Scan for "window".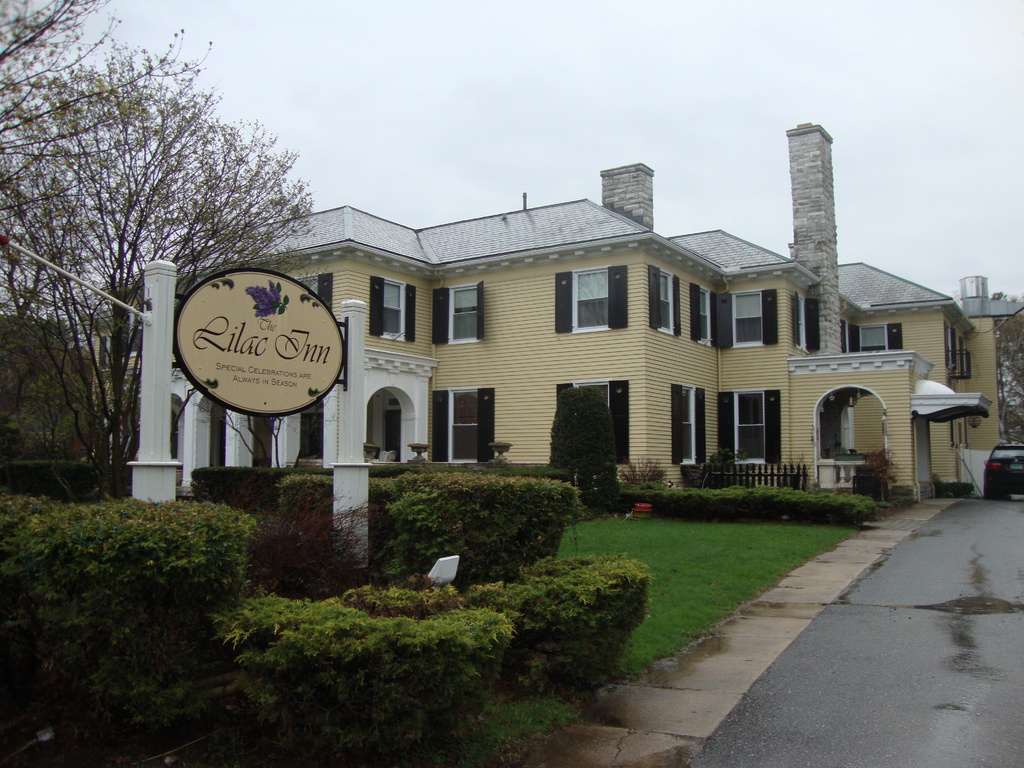
Scan result: crop(840, 325, 906, 351).
